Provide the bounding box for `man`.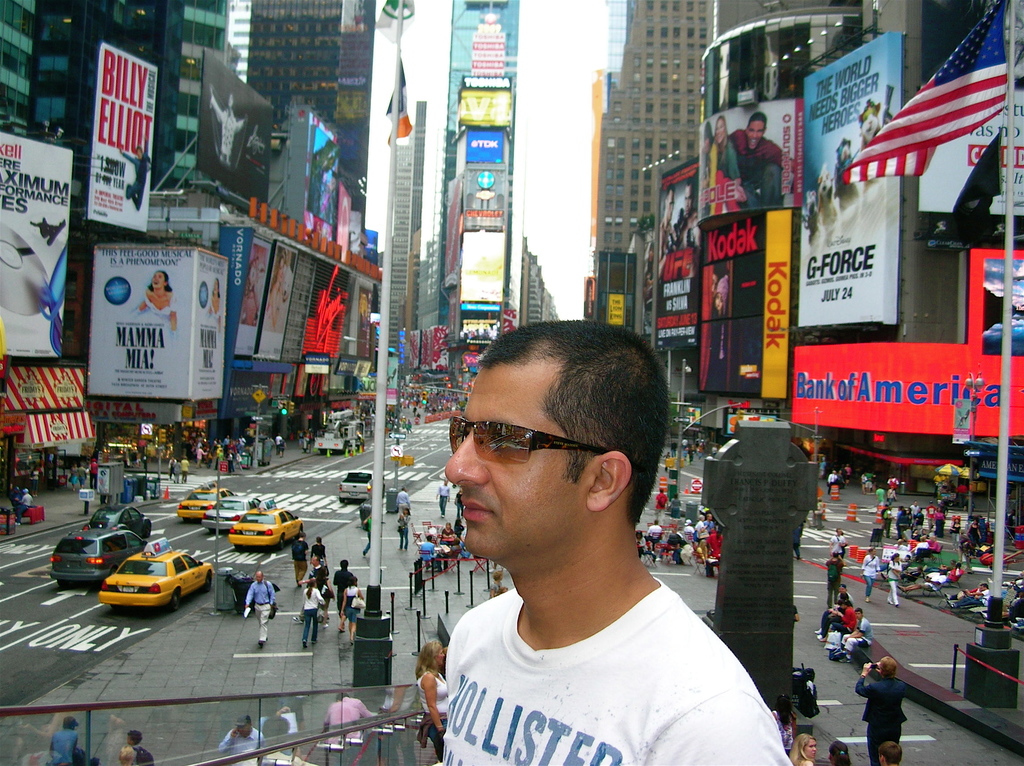
{"x1": 216, "y1": 715, "x2": 268, "y2": 759}.
